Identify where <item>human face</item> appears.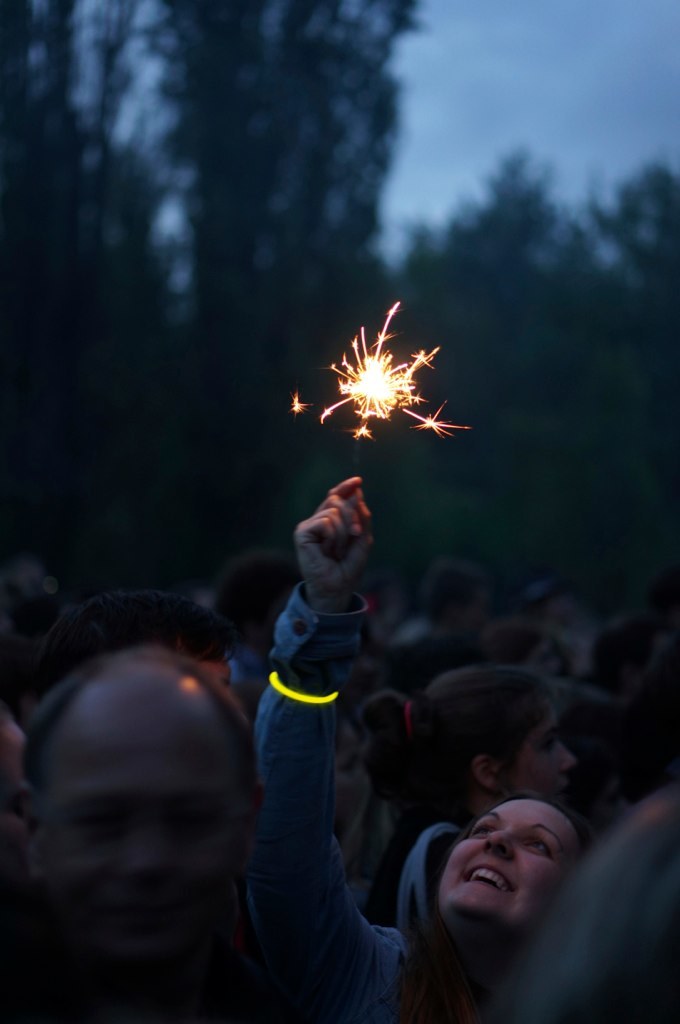
Appears at bbox(511, 710, 568, 808).
